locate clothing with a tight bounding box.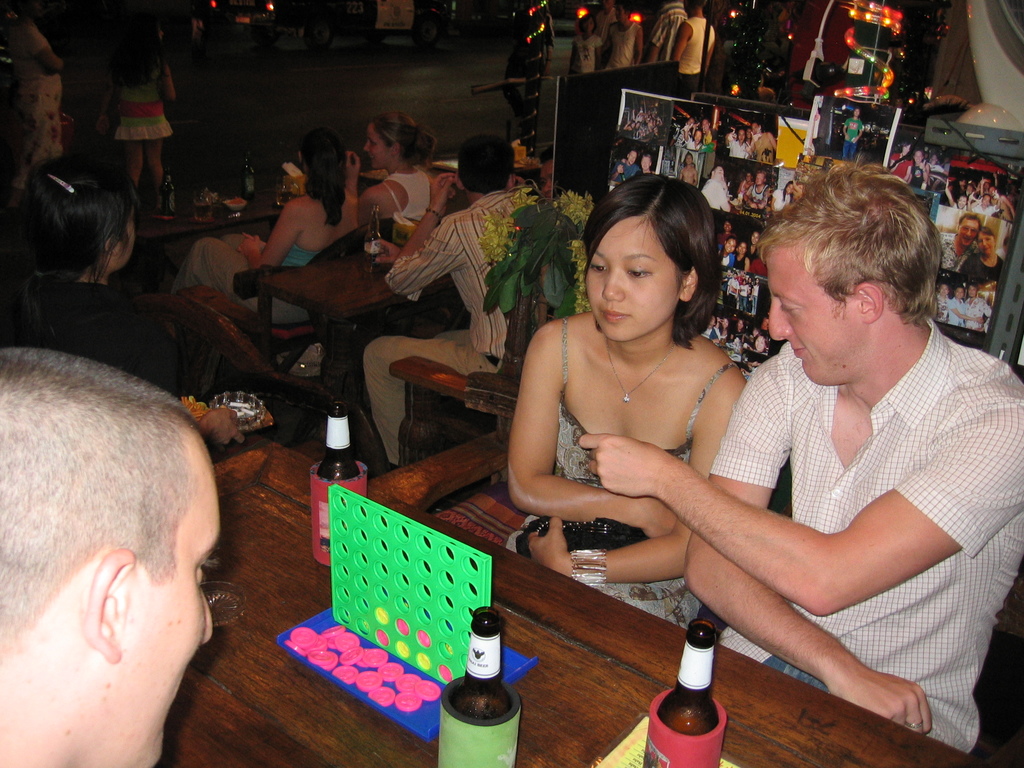
<region>996, 211, 1020, 260</region>.
